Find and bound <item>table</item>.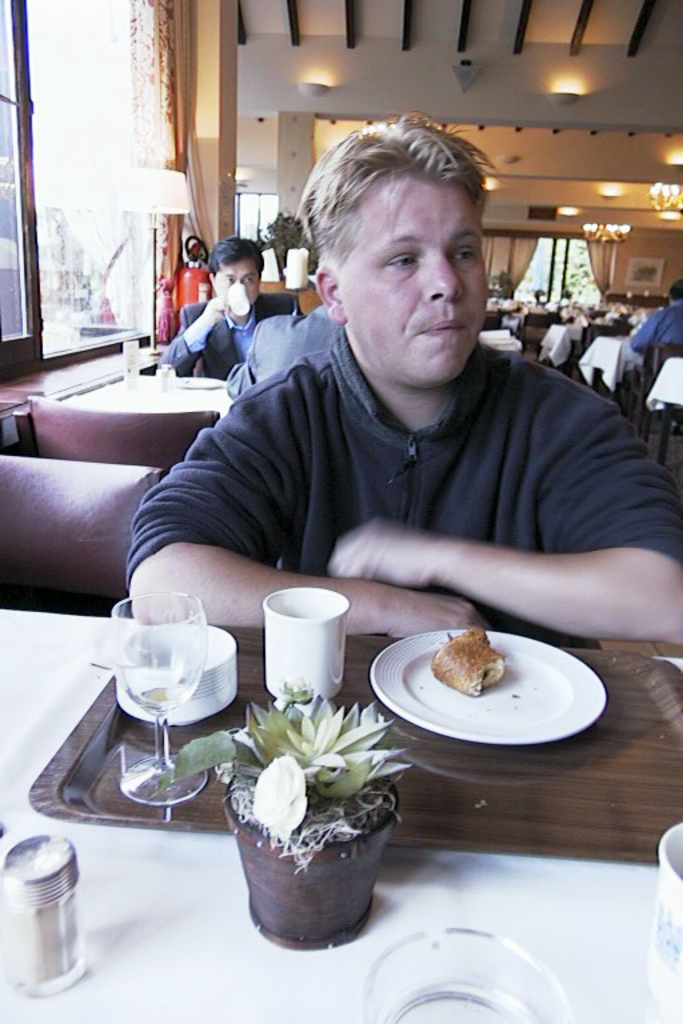
Bound: l=59, t=368, r=239, b=417.
